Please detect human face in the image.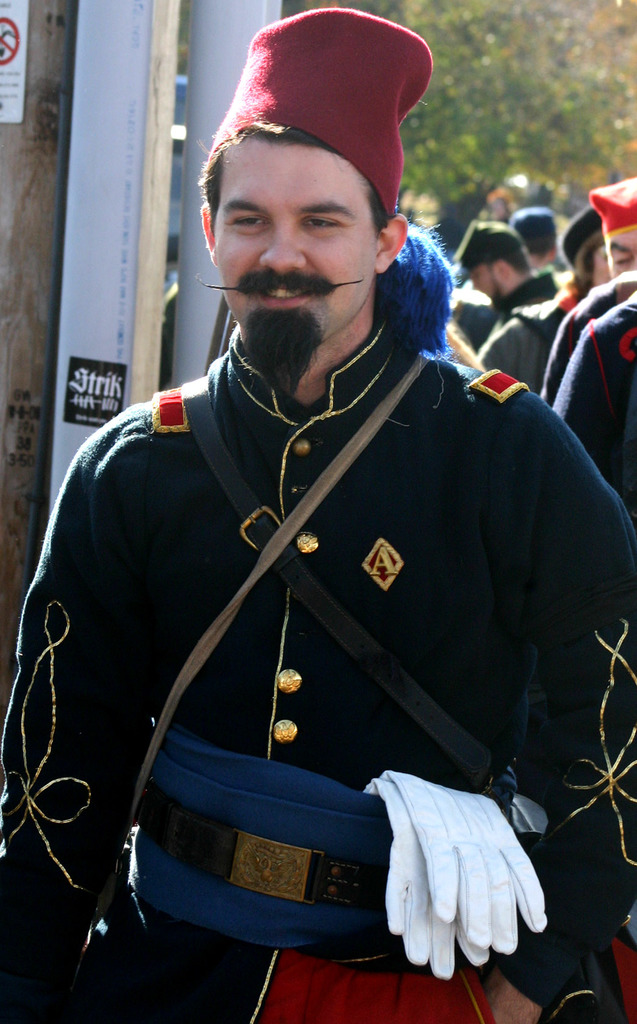
[x1=208, y1=136, x2=378, y2=342].
